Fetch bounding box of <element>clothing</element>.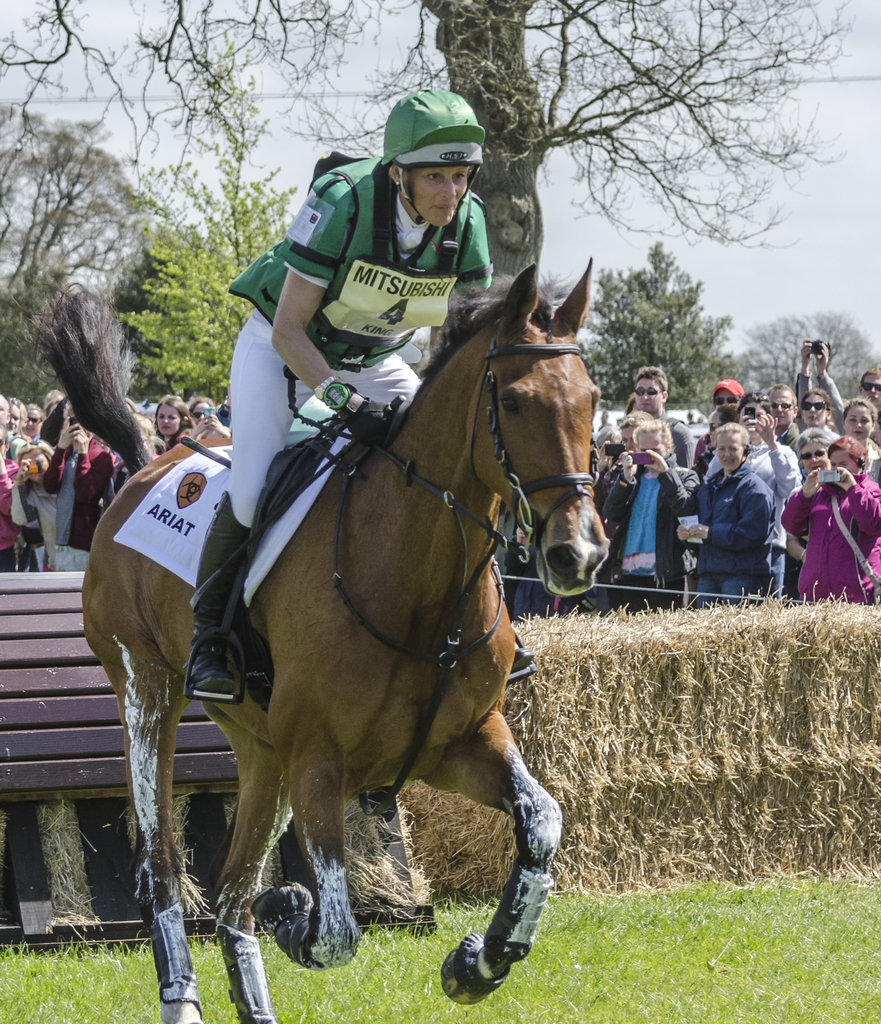
Bbox: left=44, top=448, right=115, bottom=572.
